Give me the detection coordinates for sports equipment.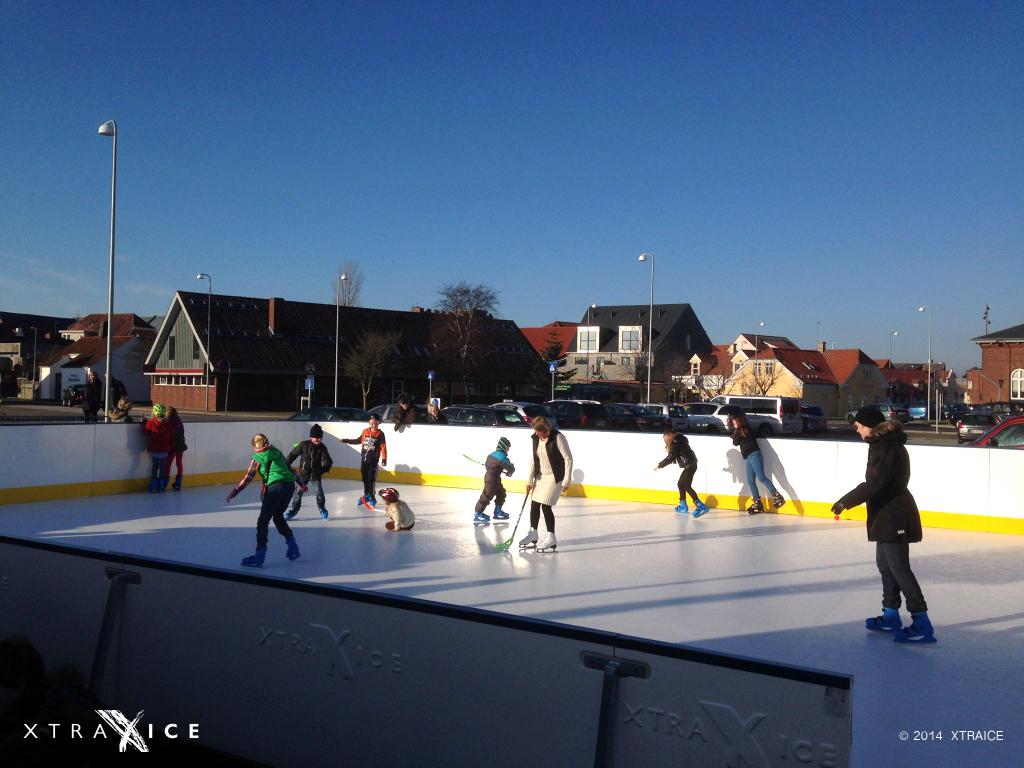
[463, 452, 510, 476].
